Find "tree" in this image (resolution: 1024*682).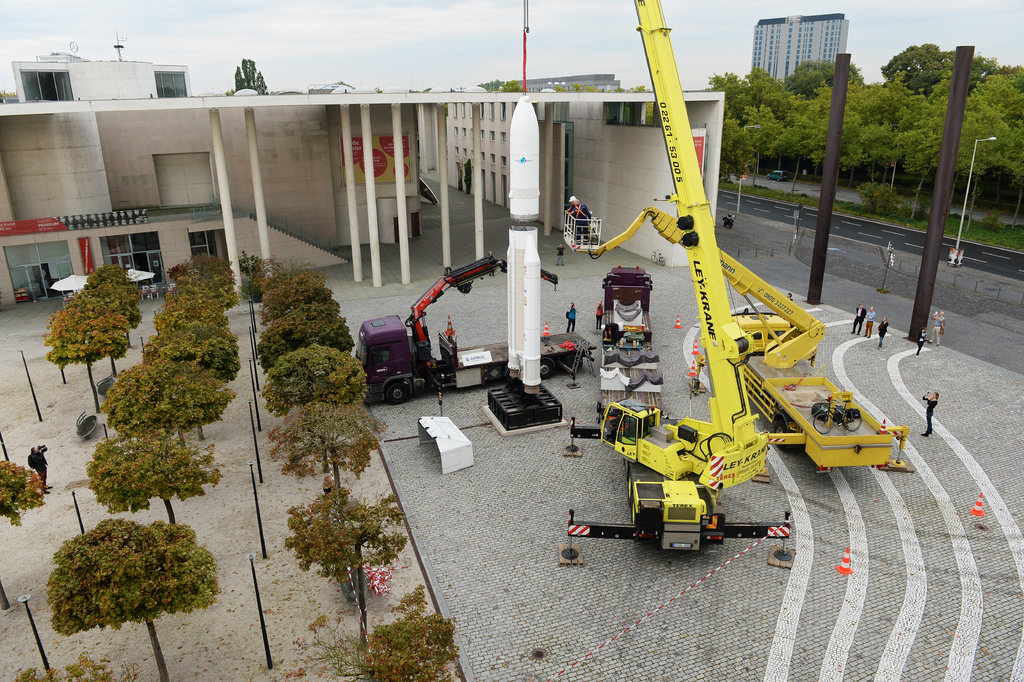
<bbox>103, 353, 240, 460</bbox>.
